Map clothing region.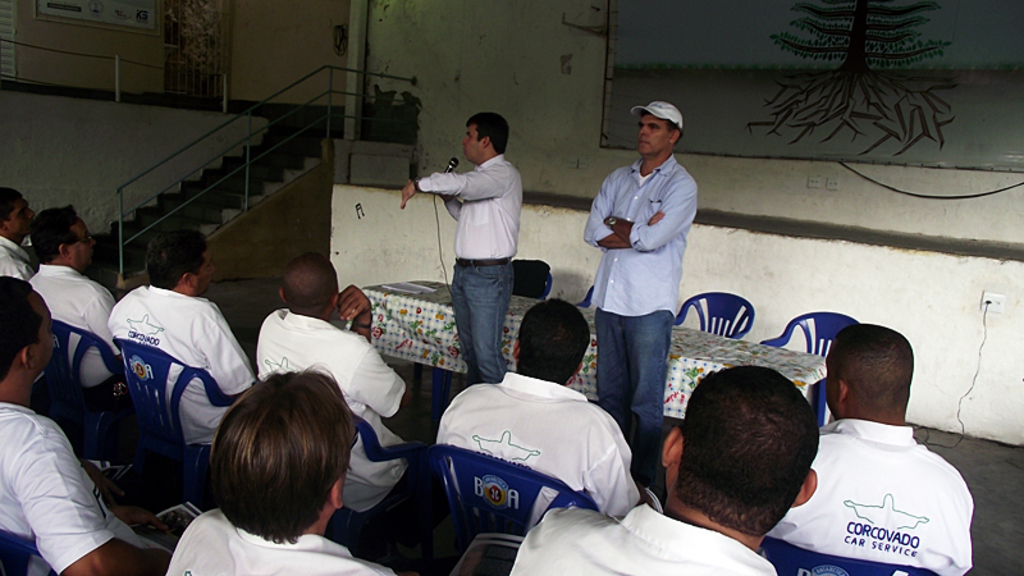
Mapped to BBox(582, 152, 695, 489).
